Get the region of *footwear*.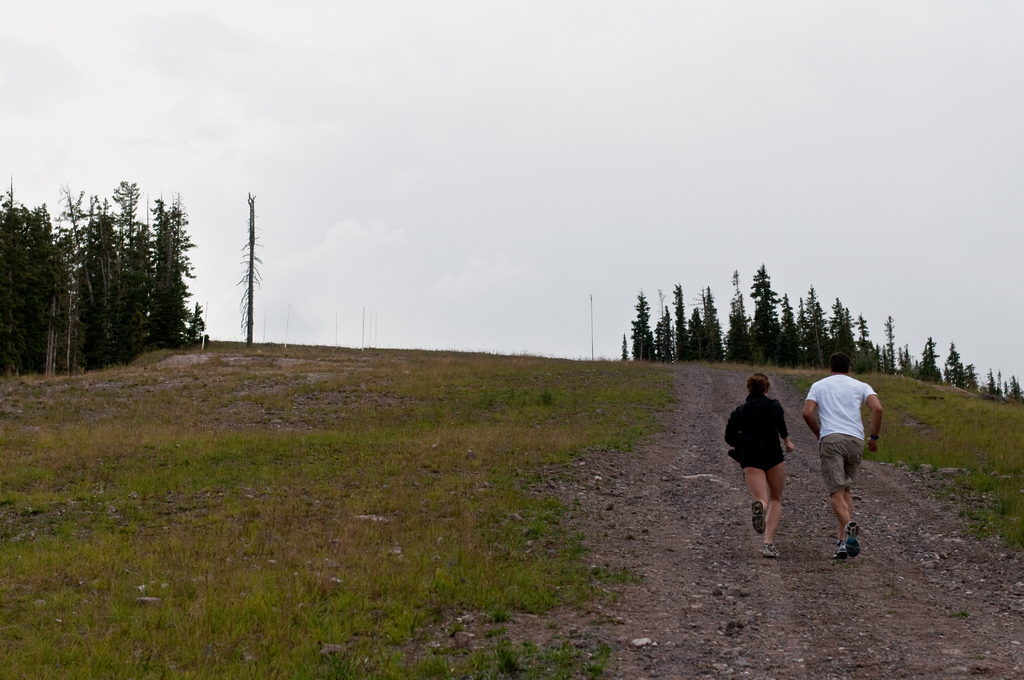
locate(752, 496, 764, 533).
